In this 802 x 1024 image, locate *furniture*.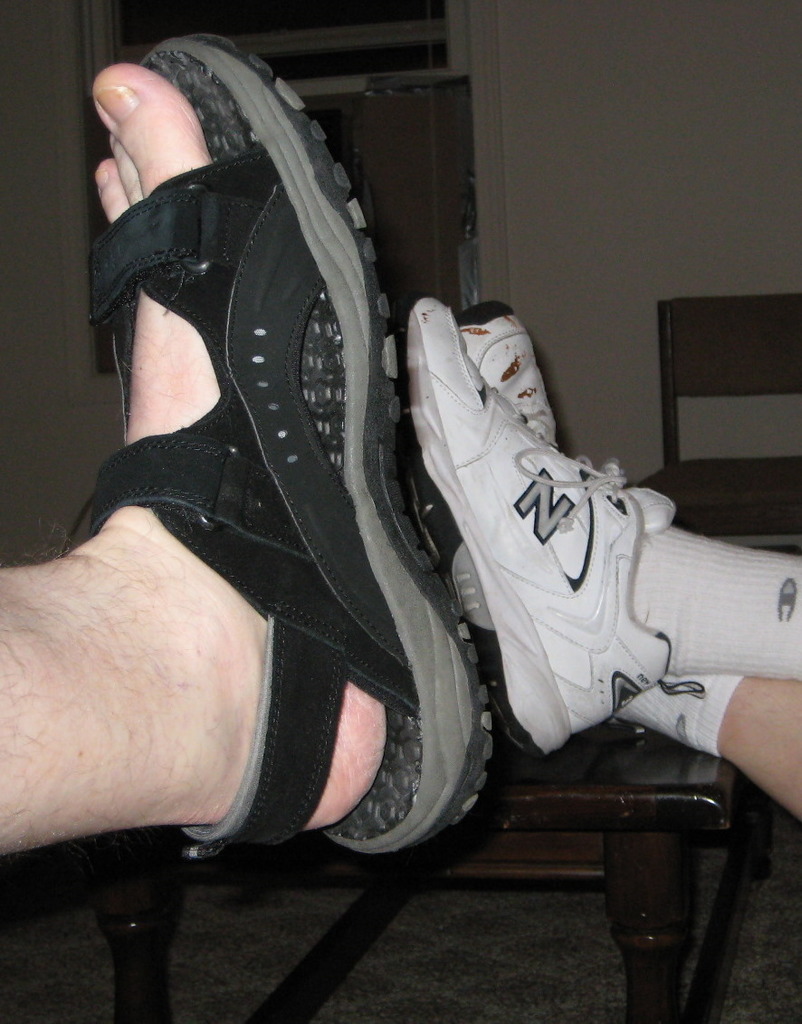
Bounding box: [x1=91, y1=703, x2=775, y2=1023].
